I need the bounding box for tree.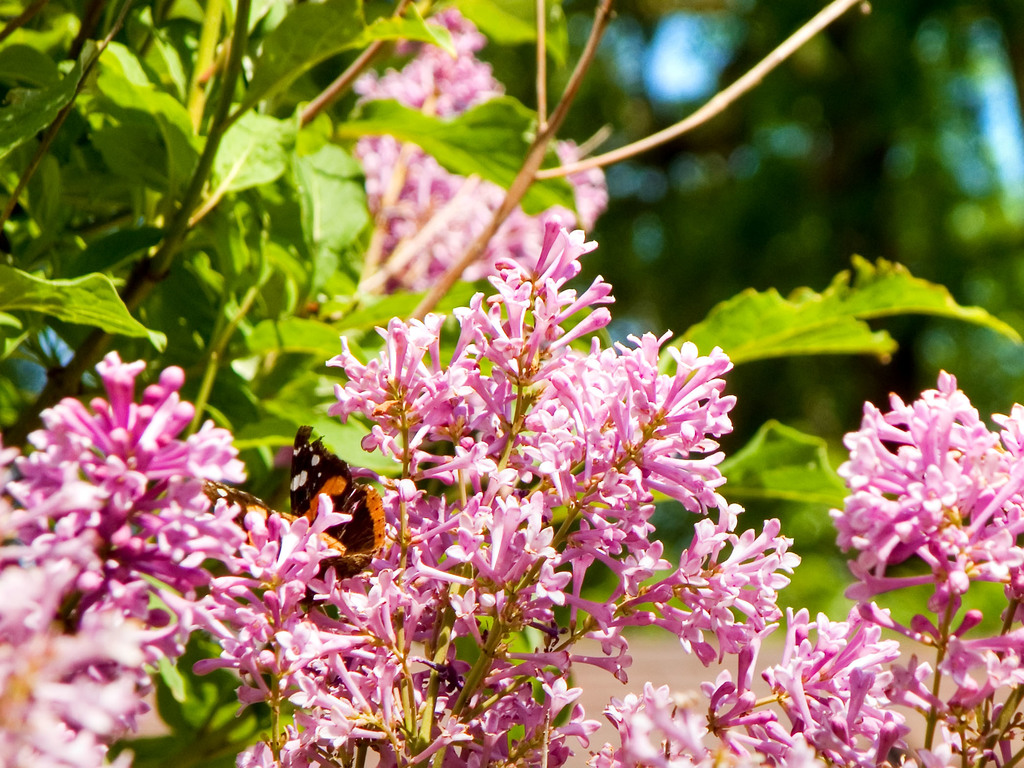
Here it is: BBox(576, 0, 755, 346).
